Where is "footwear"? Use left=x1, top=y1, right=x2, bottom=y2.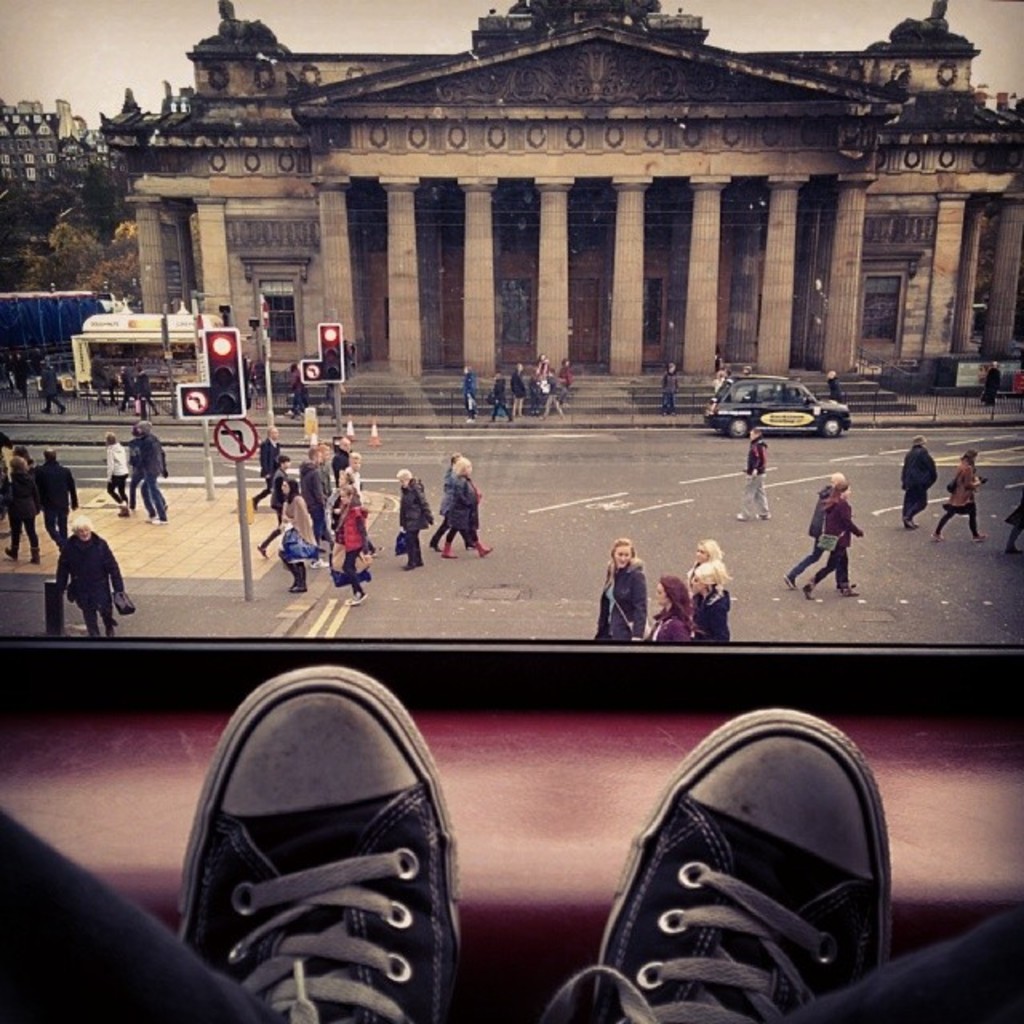
left=805, top=578, right=813, bottom=595.
